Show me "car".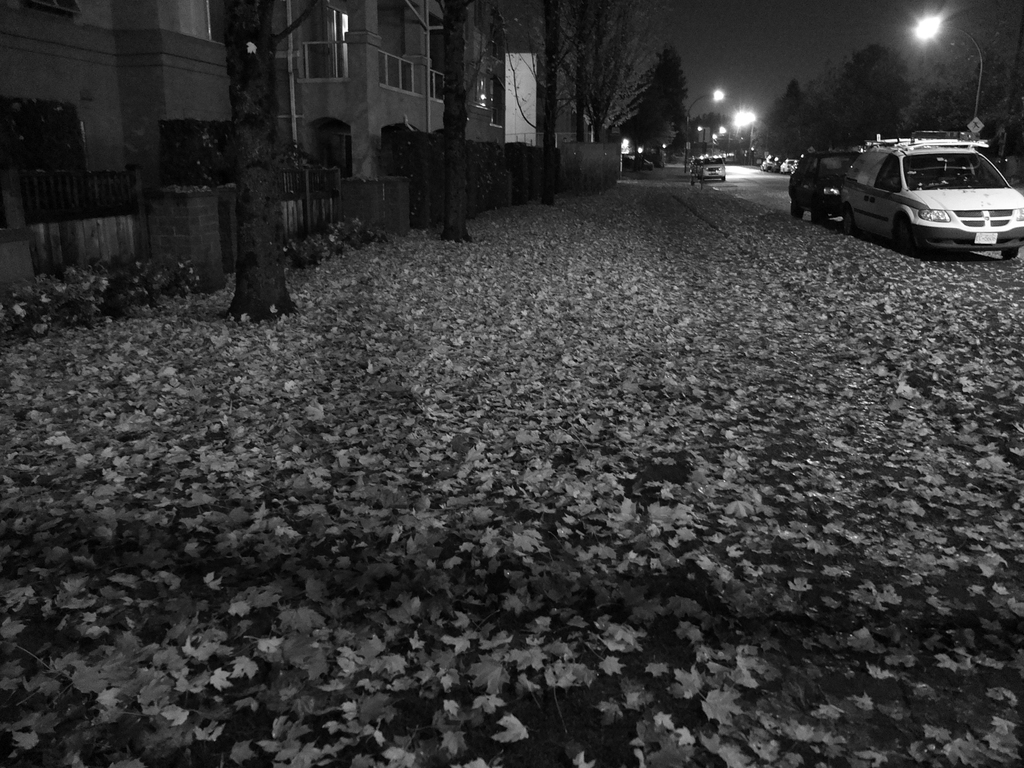
"car" is here: bbox(634, 157, 655, 170).
